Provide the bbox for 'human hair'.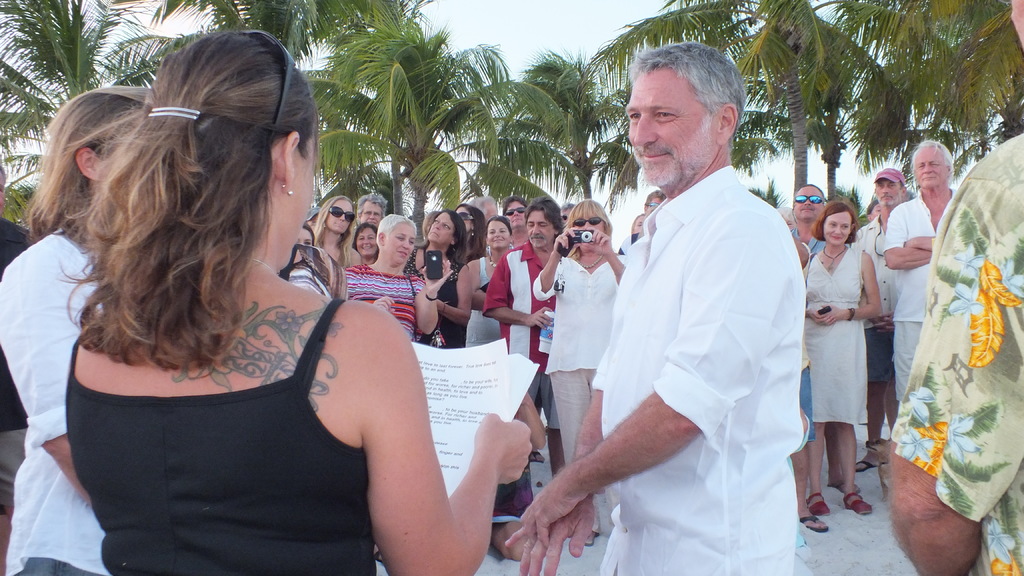
(x1=352, y1=220, x2=378, y2=254).
